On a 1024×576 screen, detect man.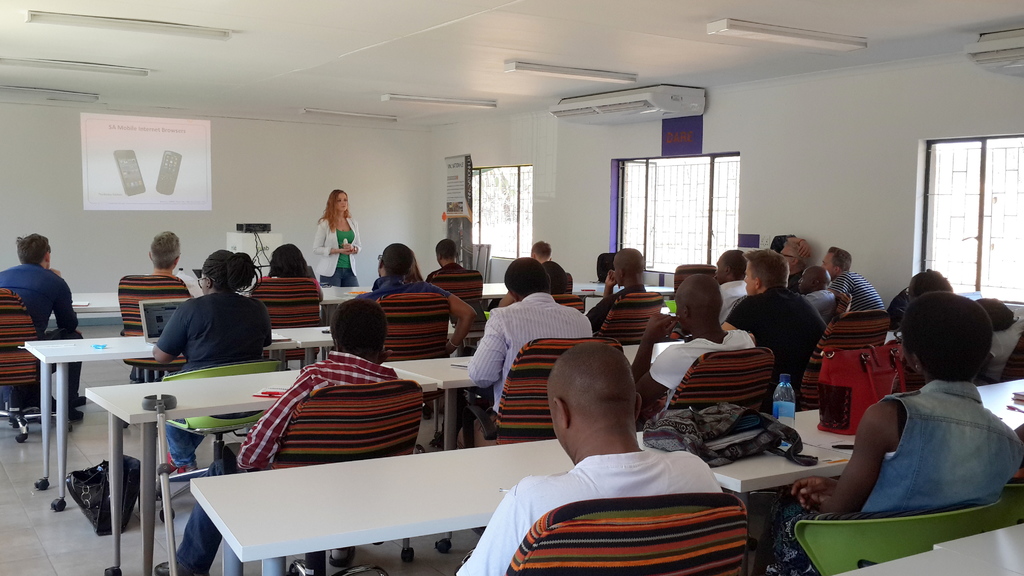
region(442, 251, 595, 444).
